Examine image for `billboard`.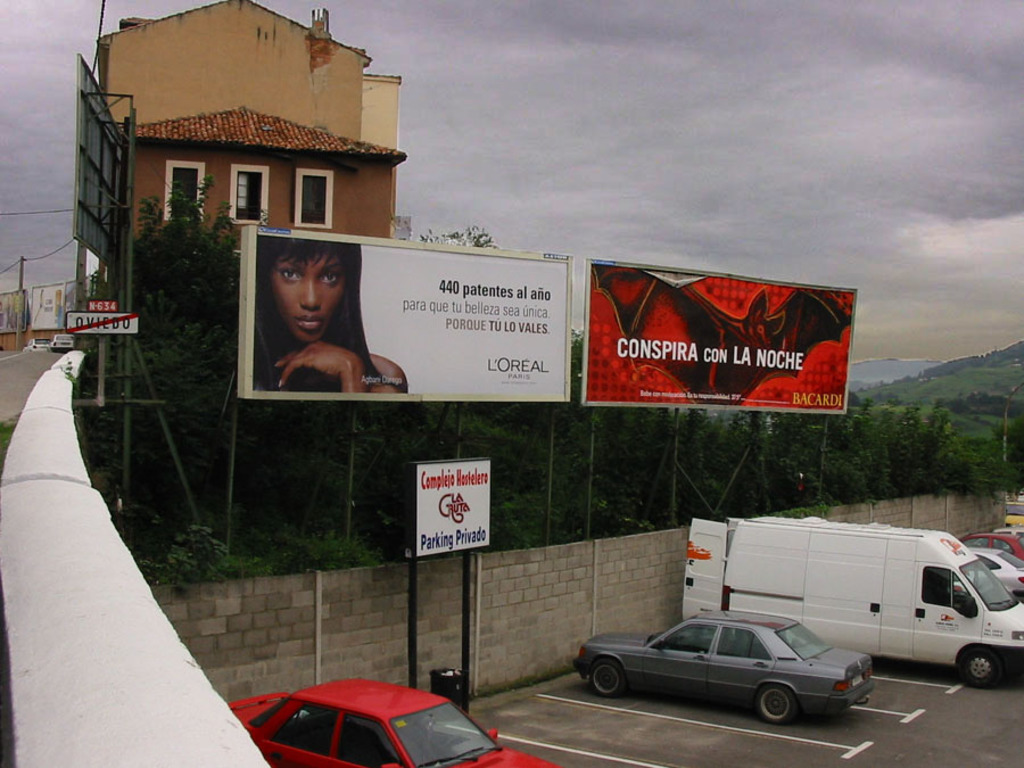
Examination result: bbox=(588, 257, 850, 408).
